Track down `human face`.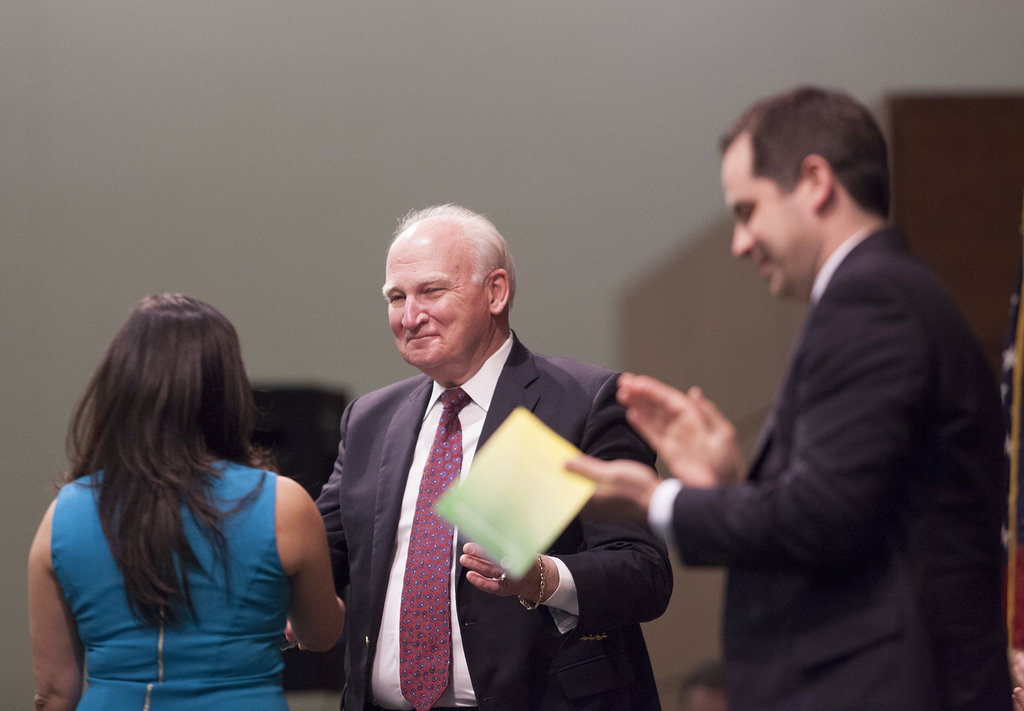
Tracked to (387, 237, 484, 377).
